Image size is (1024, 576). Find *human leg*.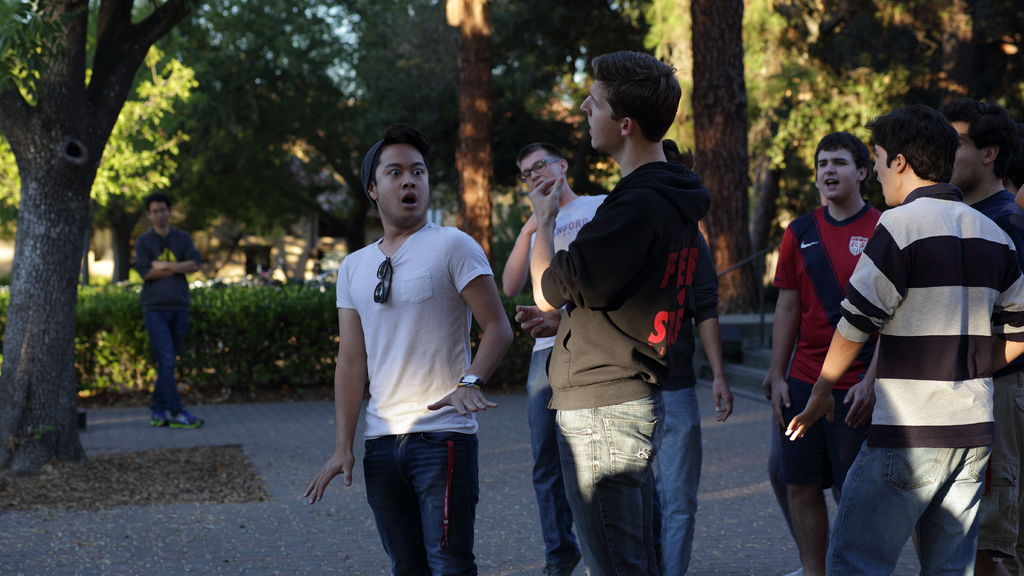
[362, 433, 481, 575].
